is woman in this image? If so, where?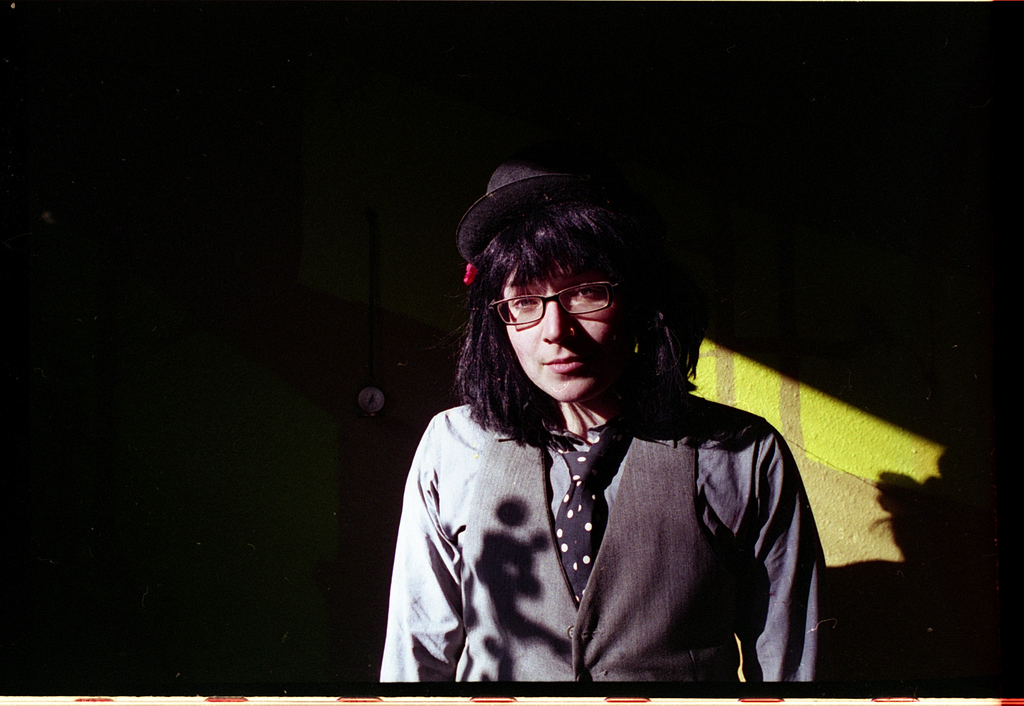
Yes, at 380 167 811 705.
